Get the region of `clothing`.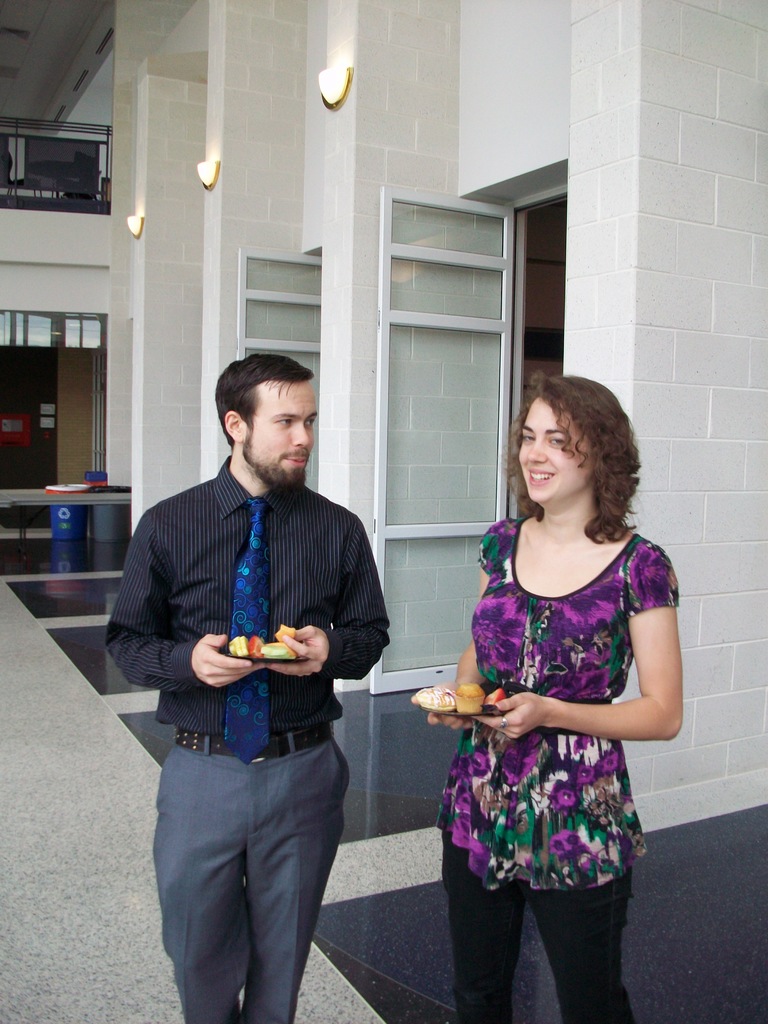
92:442:394:1023.
